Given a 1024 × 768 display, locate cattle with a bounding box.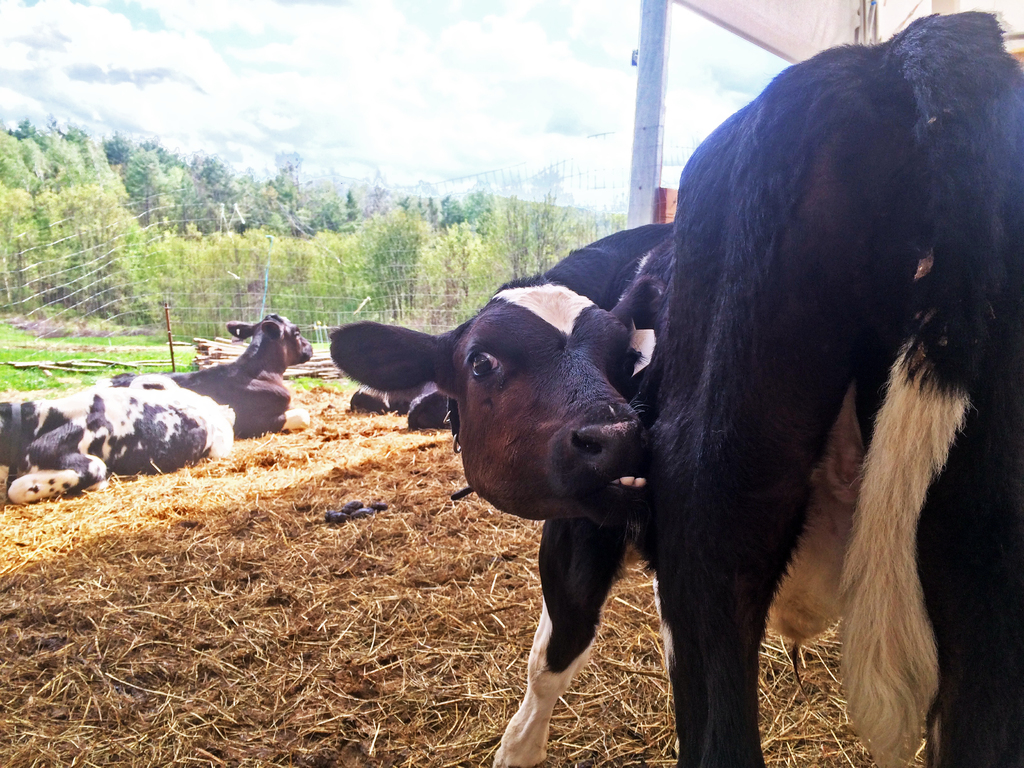
Located: (344,386,408,417).
